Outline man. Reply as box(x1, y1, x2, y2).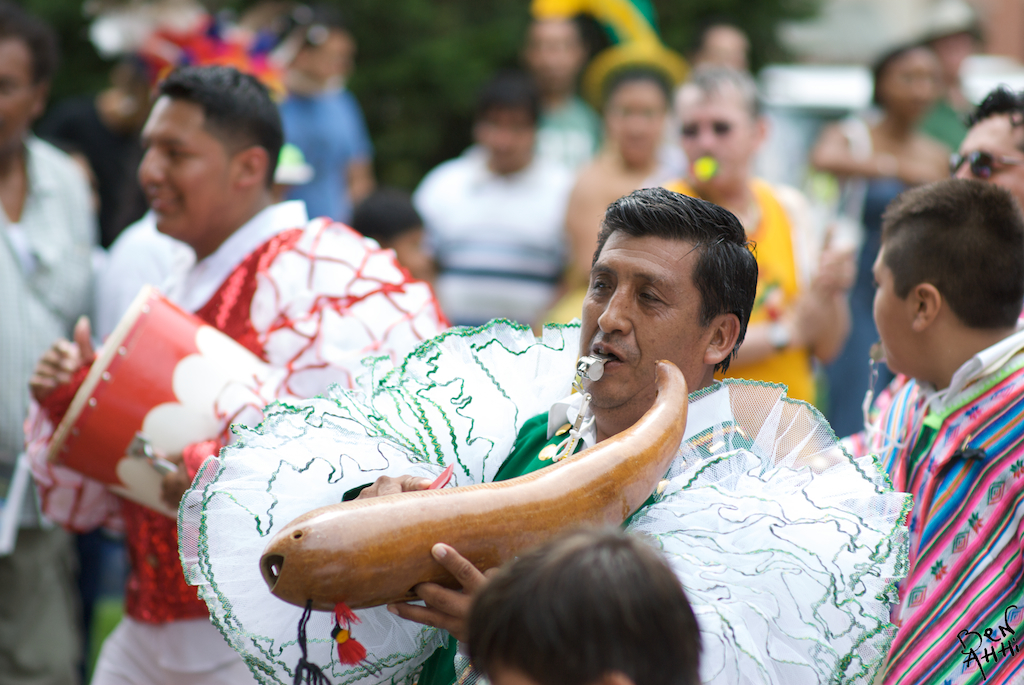
box(948, 85, 1023, 216).
